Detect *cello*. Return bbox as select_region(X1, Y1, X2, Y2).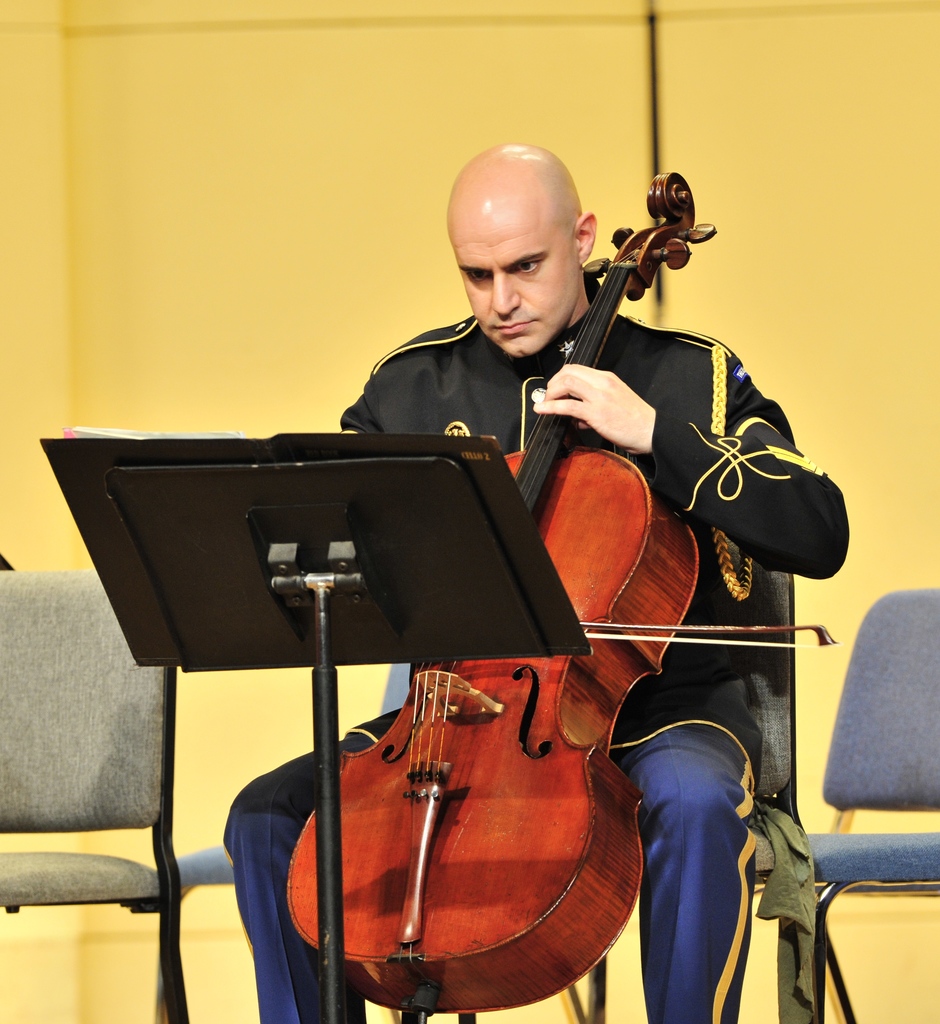
select_region(286, 171, 840, 1023).
